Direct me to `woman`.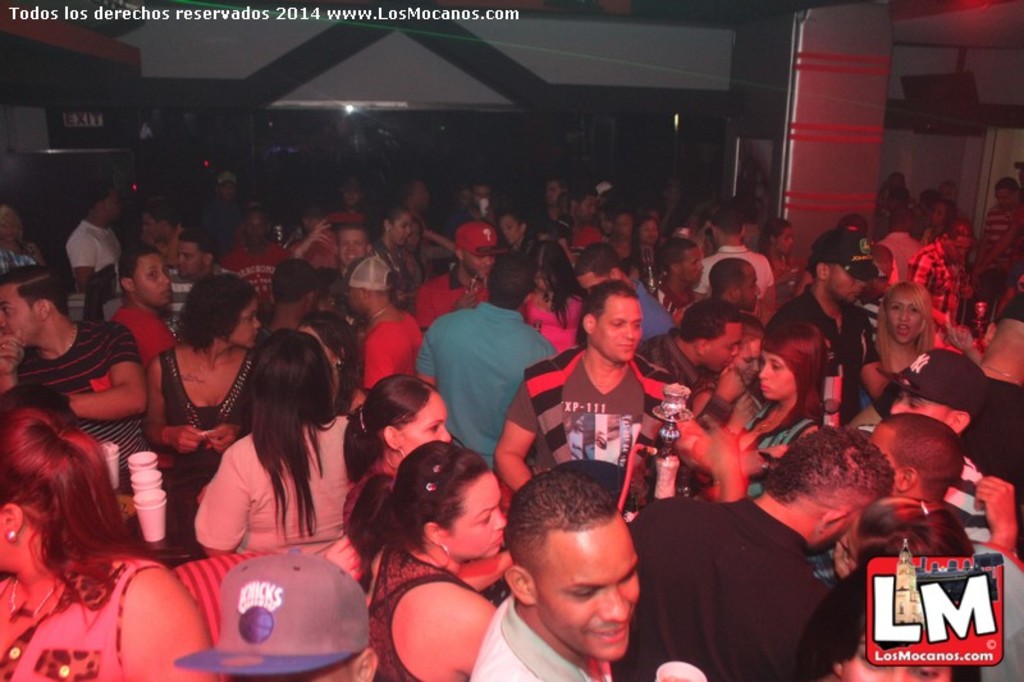
Direction: [736, 320, 822, 493].
